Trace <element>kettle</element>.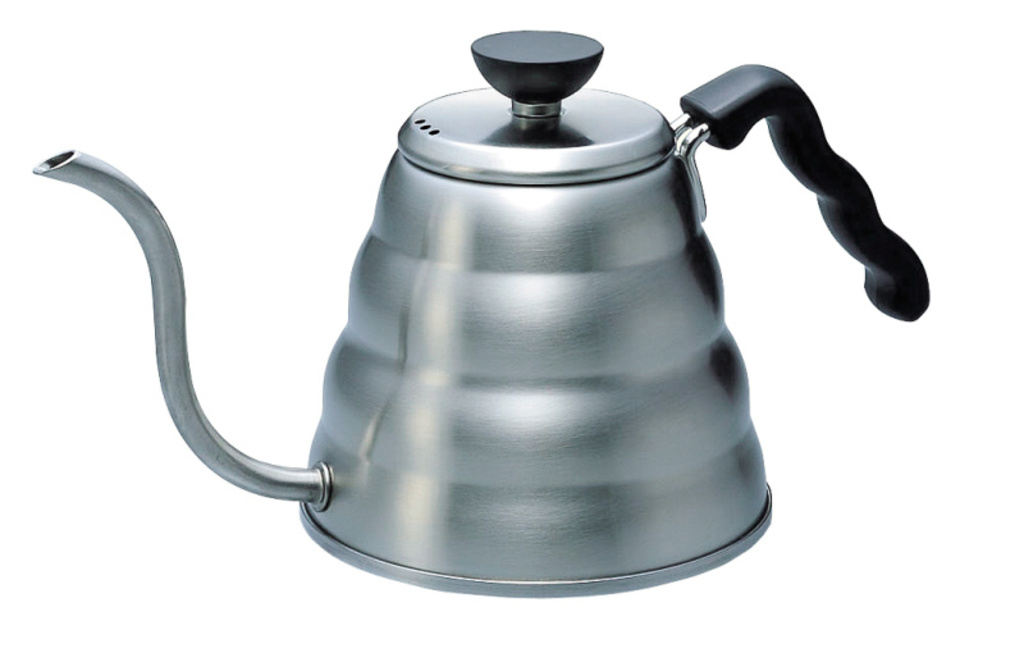
Traced to bbox=[27, 28, 934, 597].
